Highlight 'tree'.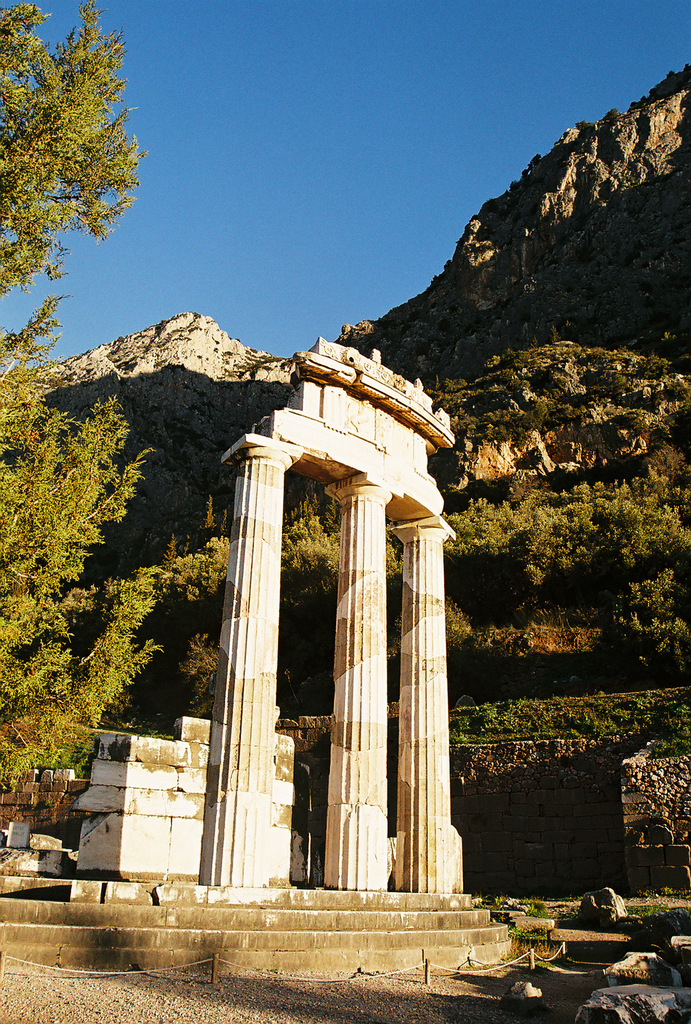
Highlighted region: pyautogui.locateOnScreen(280, 481, 335, 569).
